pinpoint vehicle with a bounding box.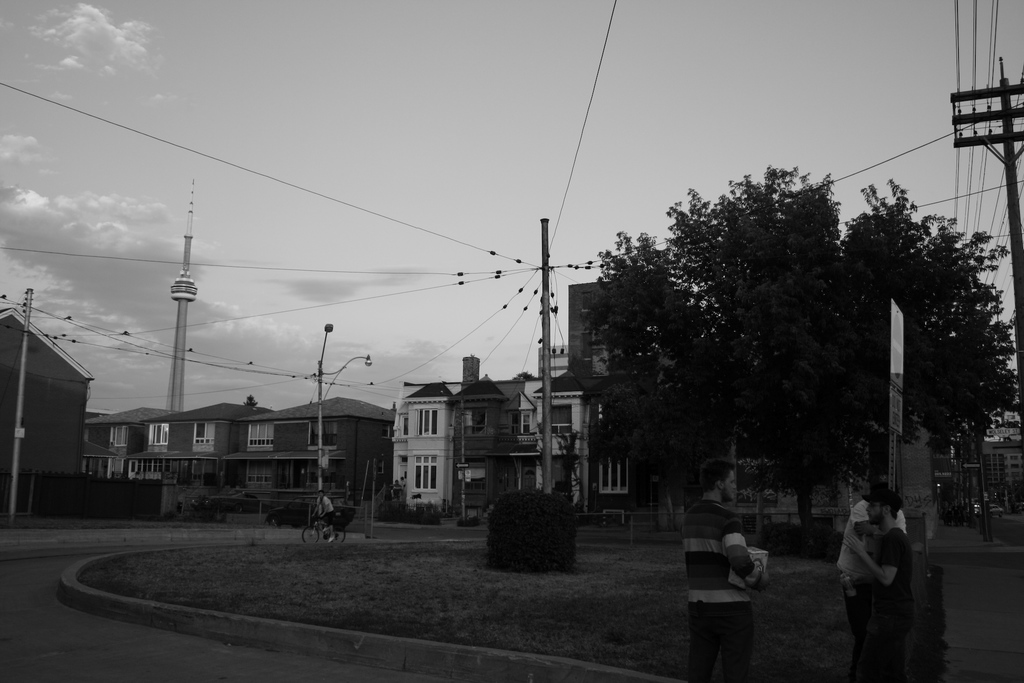
{"x1": 265, "y1": 493, "x2": 356, "y2": 527}.
